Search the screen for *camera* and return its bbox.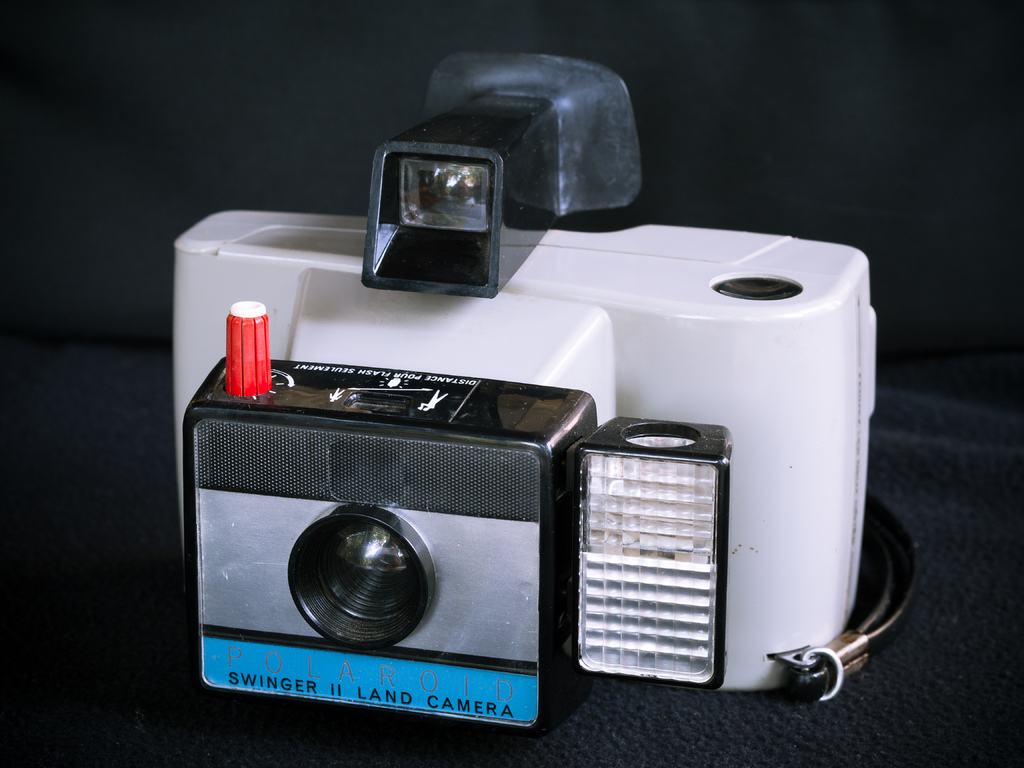
Found: region(168, 49, 879, 740).
